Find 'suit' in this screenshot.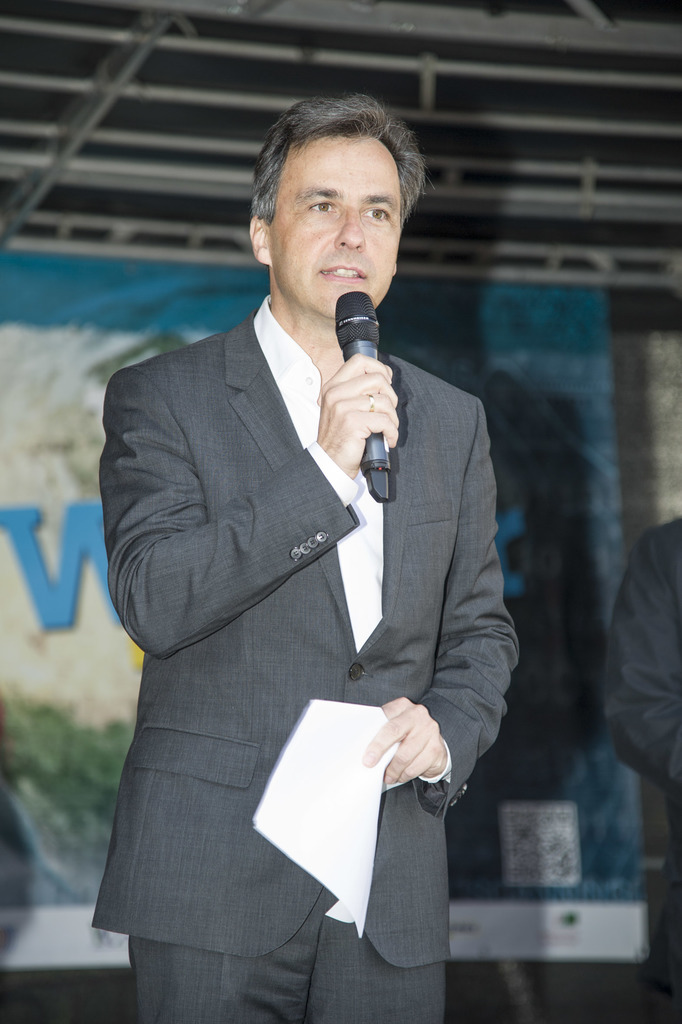
The bounding box for 'suit' is 87 204 507 1016.
